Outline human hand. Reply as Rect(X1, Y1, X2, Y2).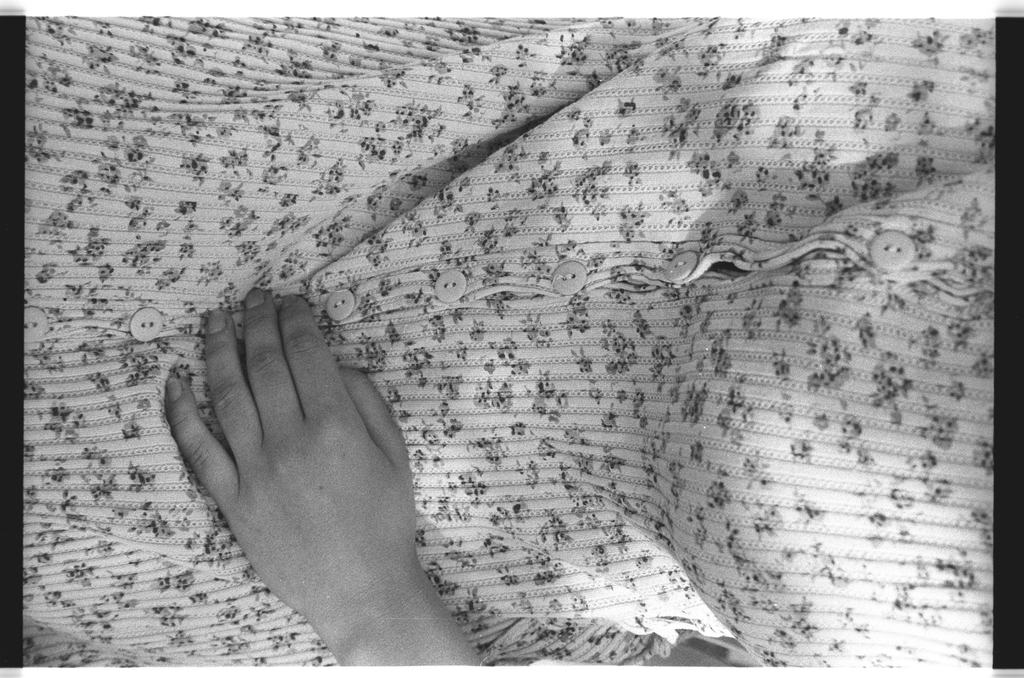
Rect(147, 284, 454, 666).
